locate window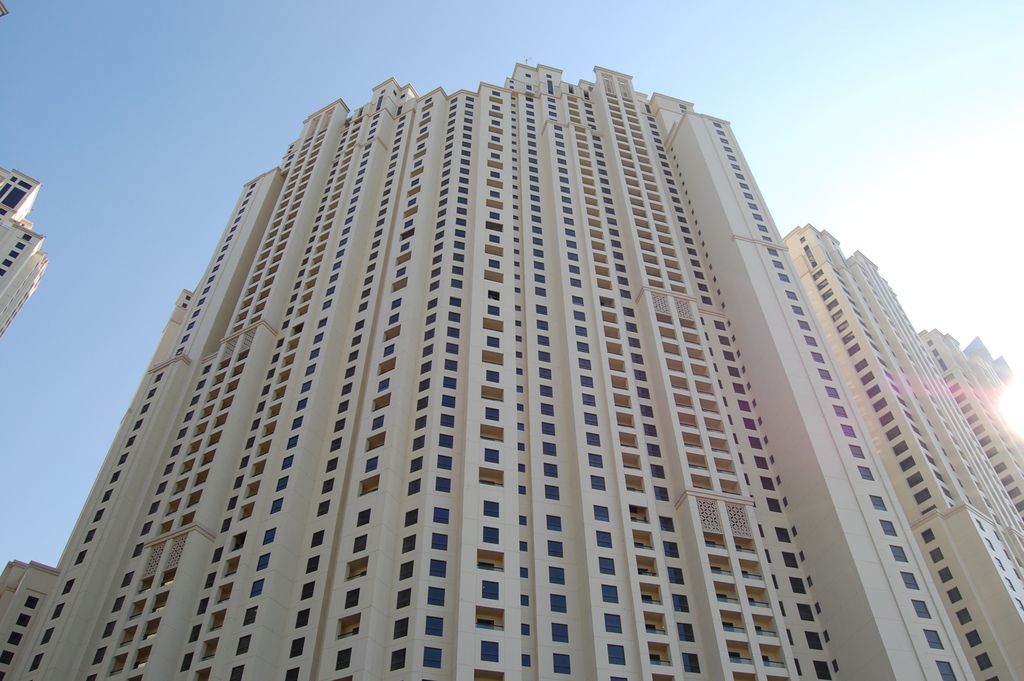
pyautogui.locateOnScreen(251, 182, 256, 188)
